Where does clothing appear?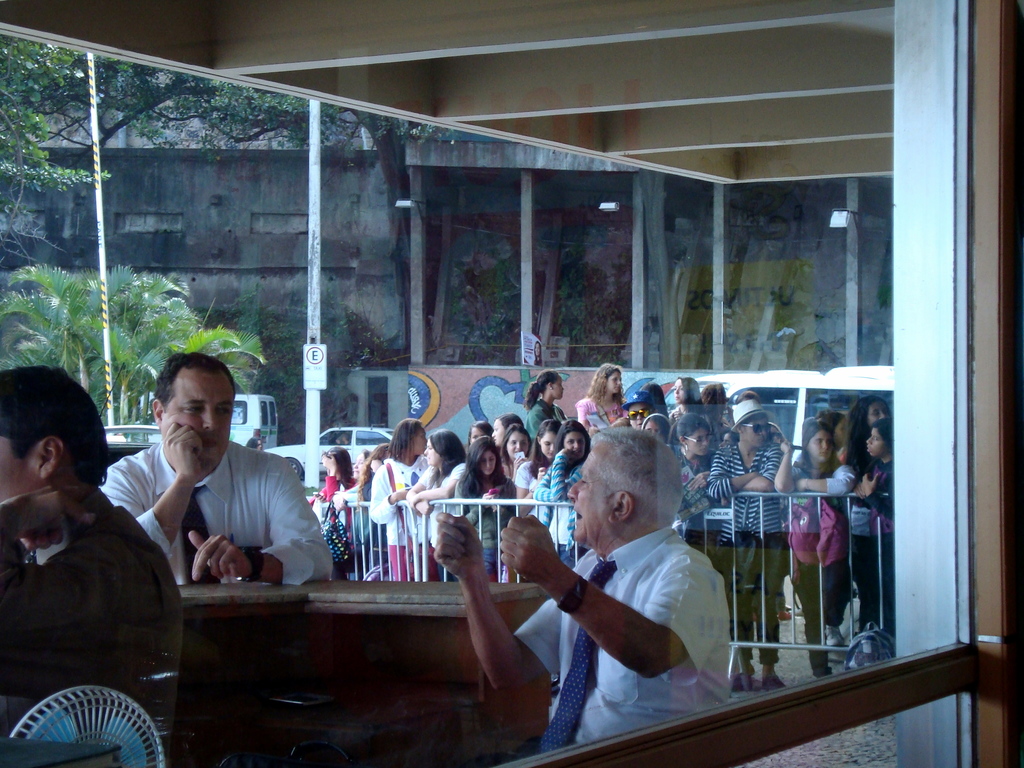
Appears at (left=342, top=474, right=367, bottom=531).
